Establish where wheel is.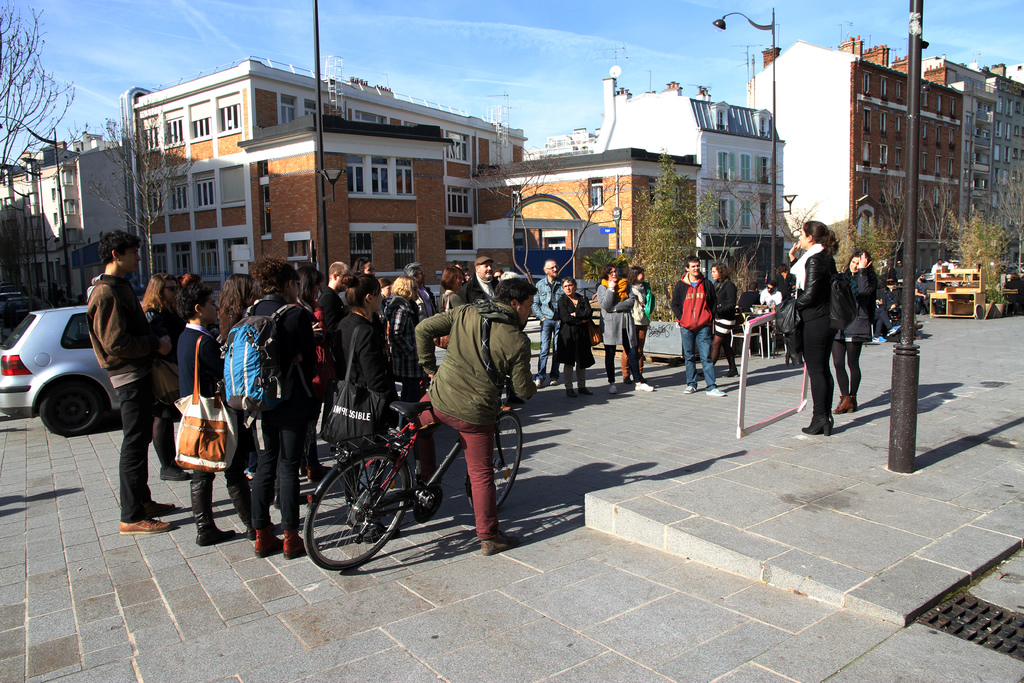
Established at [left=448, top=407, right=531, bottom=525].
